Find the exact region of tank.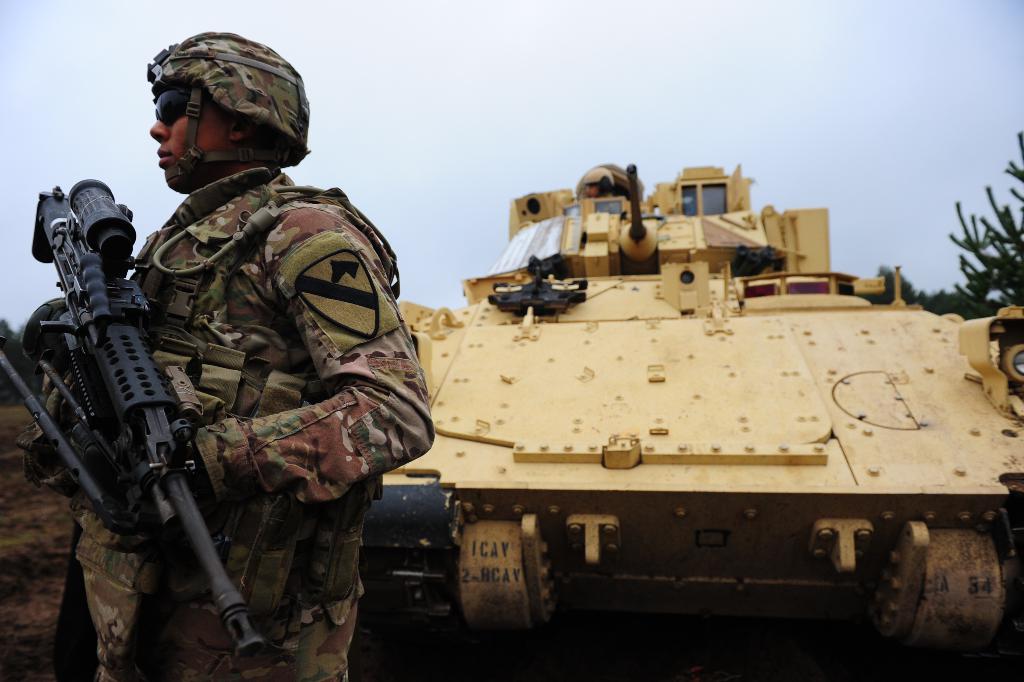
Exact region: 357:163:1023:681.
